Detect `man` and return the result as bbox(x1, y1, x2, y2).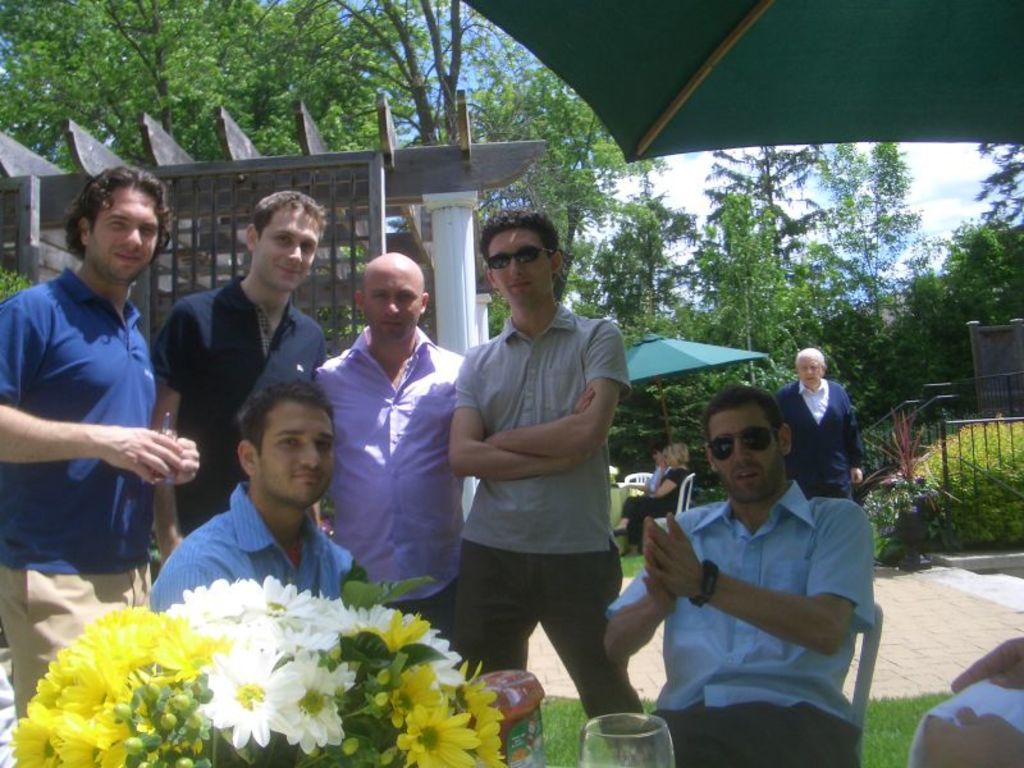
bbox(156, 188, 329, 556).
